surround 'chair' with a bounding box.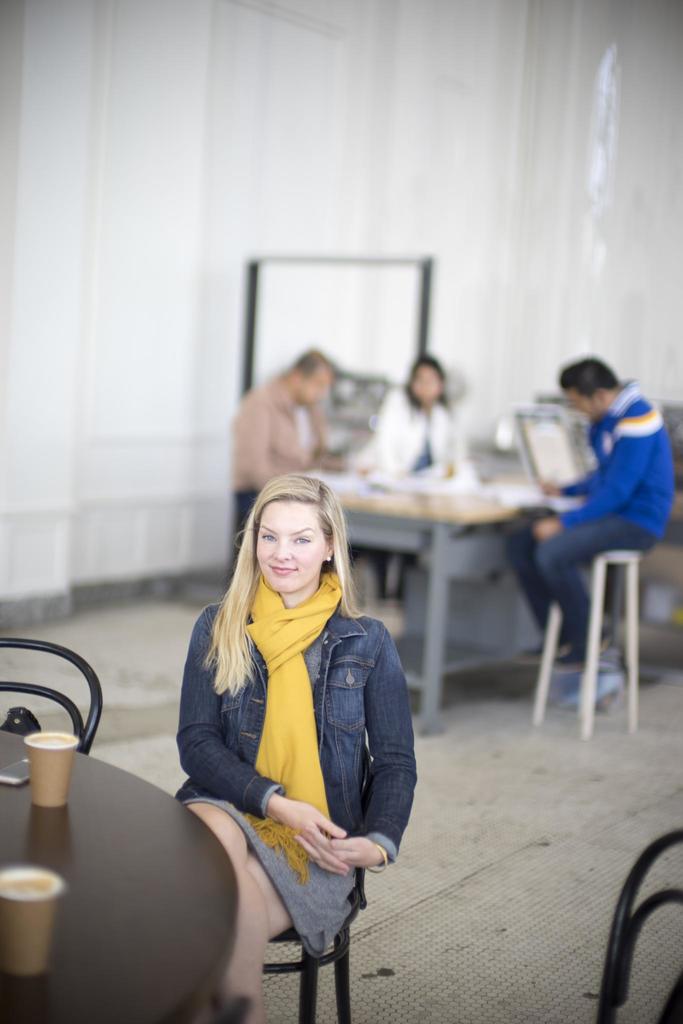
[left=597, top=832, right=682, bottom=1023].
